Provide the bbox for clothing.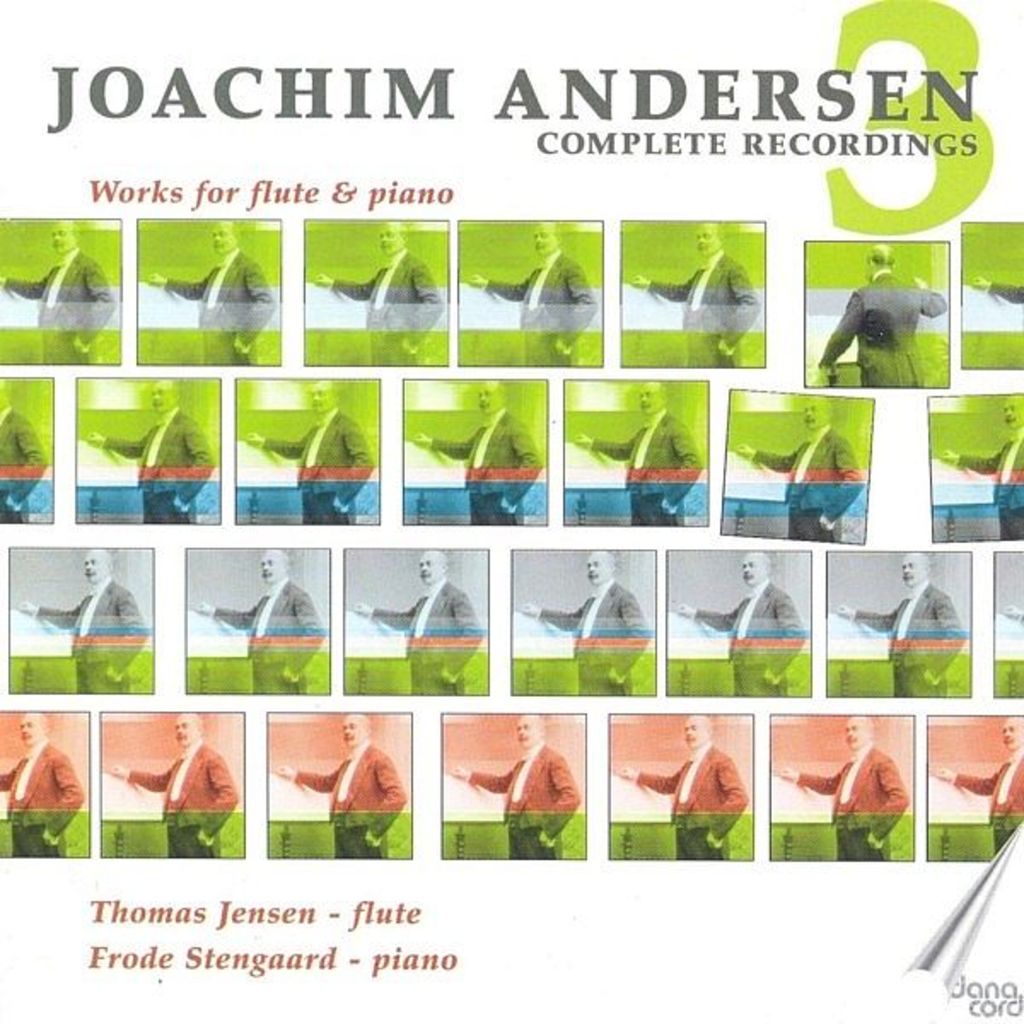
l=210, t=573, r=326, b=689.
